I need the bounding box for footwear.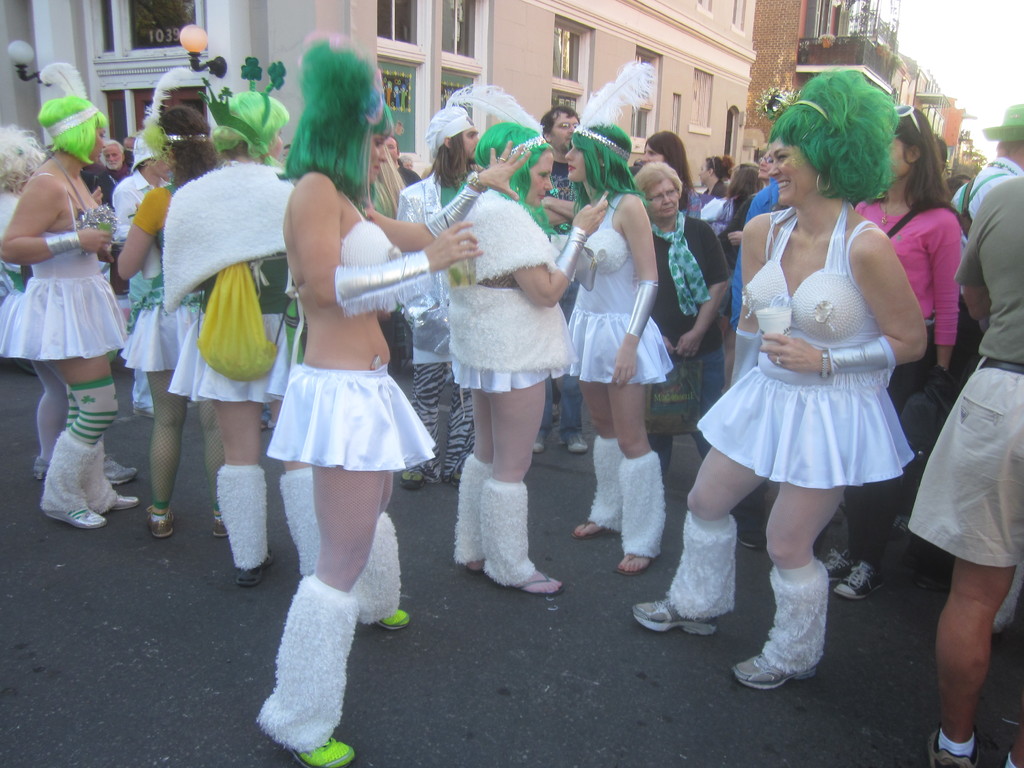
Here it is: 998/742/1023/767.
